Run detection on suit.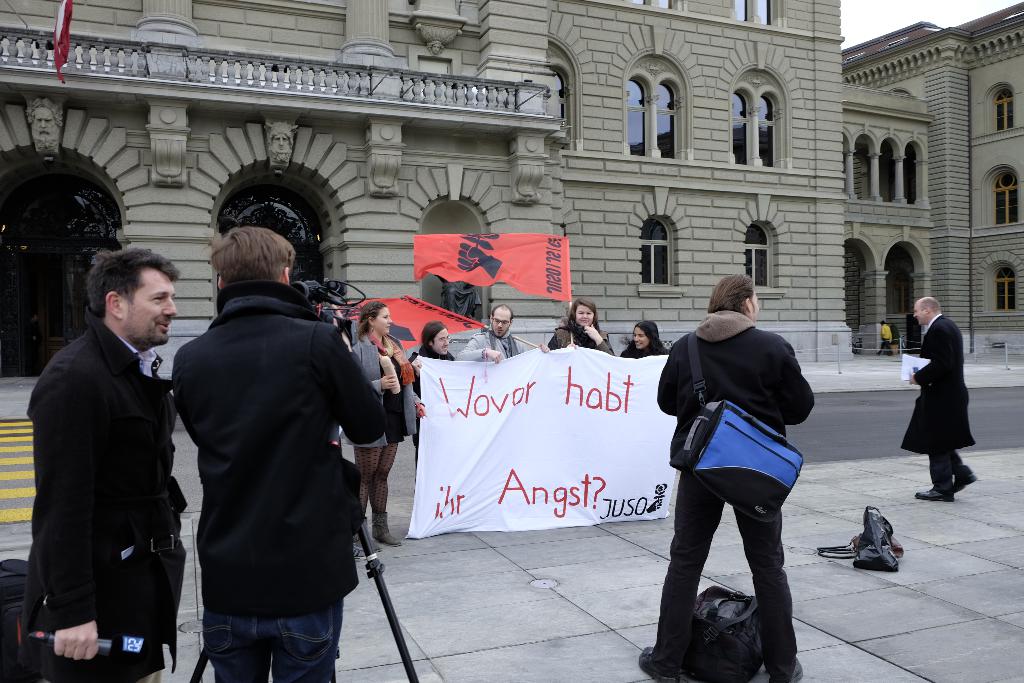
Result: select_region(26, 238, 189, 668).
